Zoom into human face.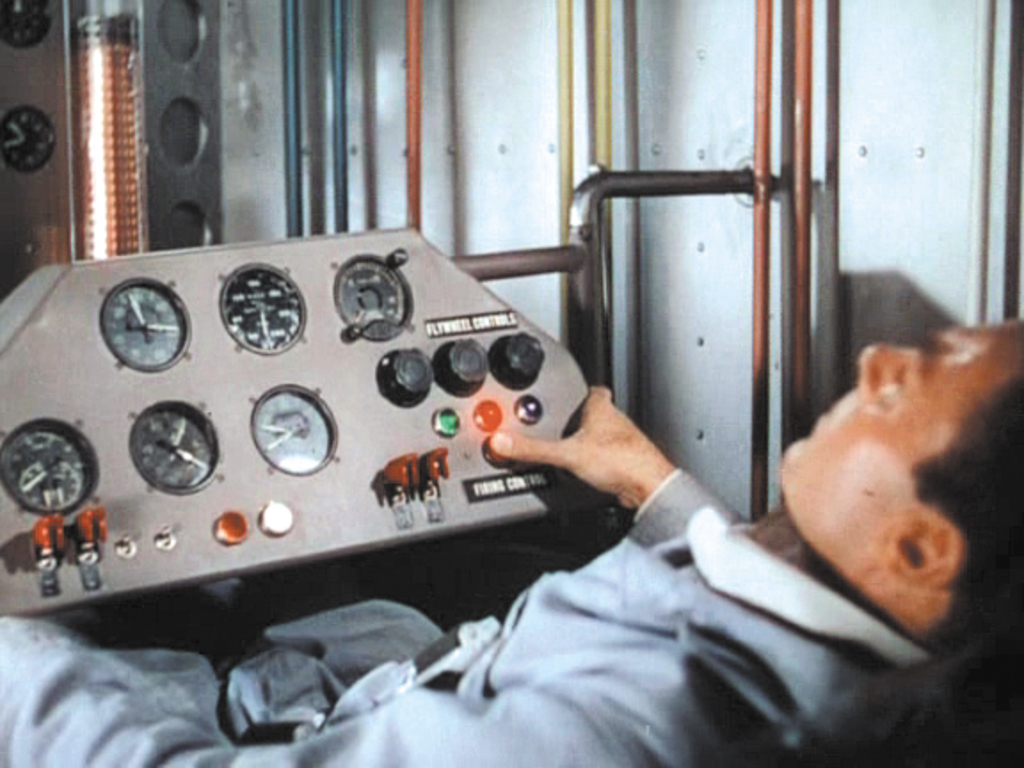
Zoom target: left=780, top=327, right=1008, bottom=562.
